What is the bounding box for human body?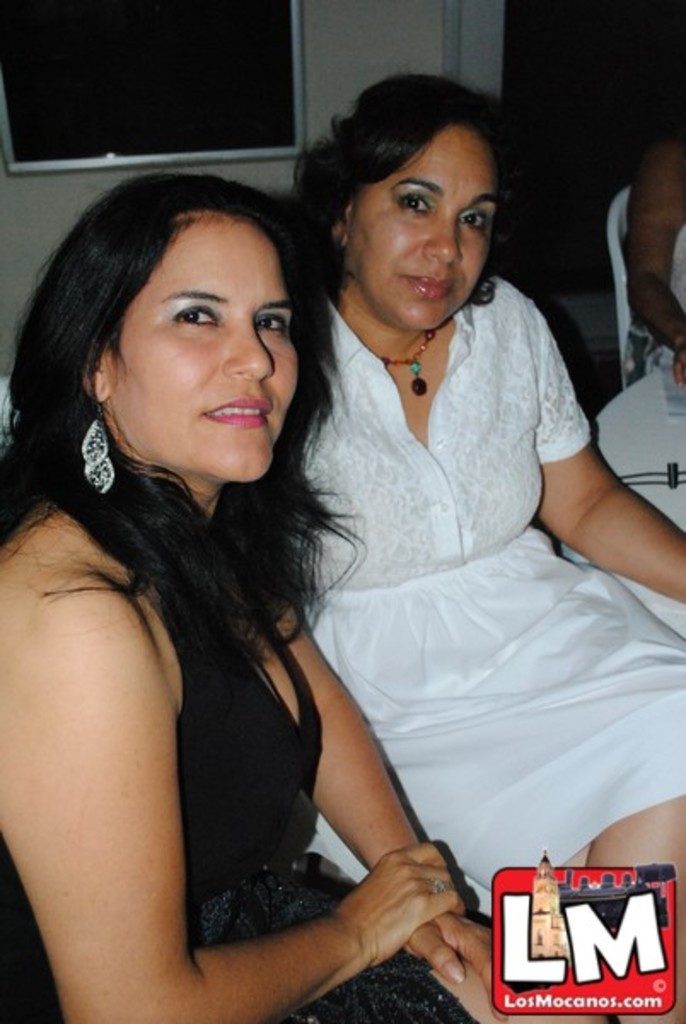
(9, 157, 456, 986).
